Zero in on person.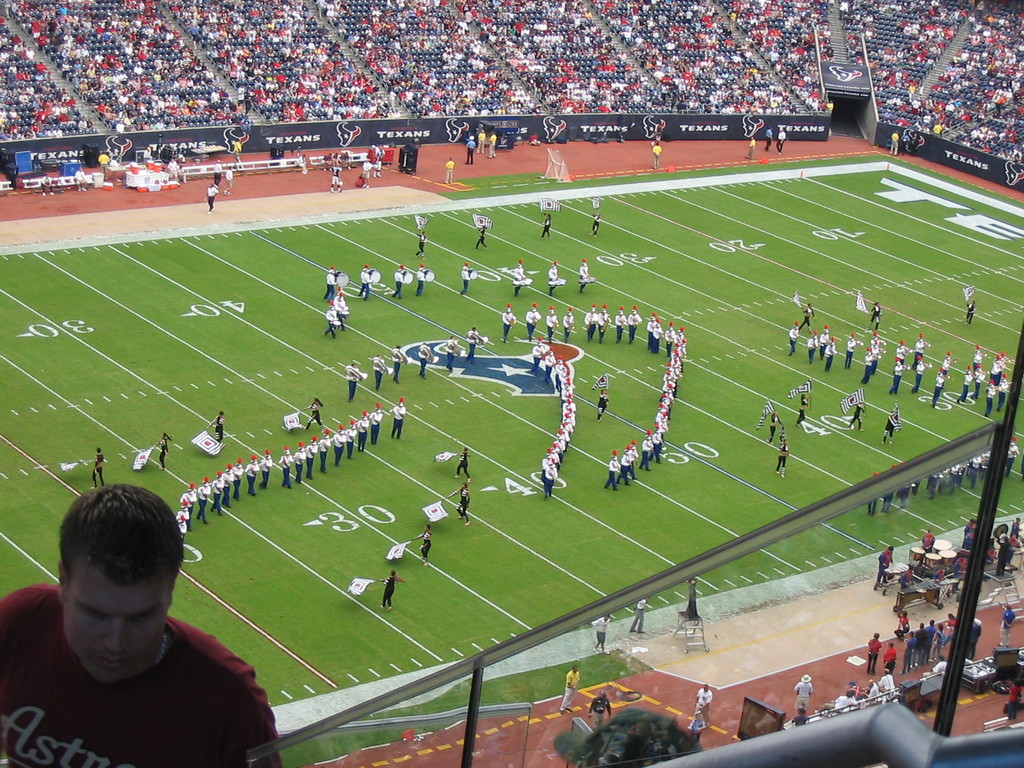
Zeroed in: x1=151 y1=429 x2=173 y2=471.
